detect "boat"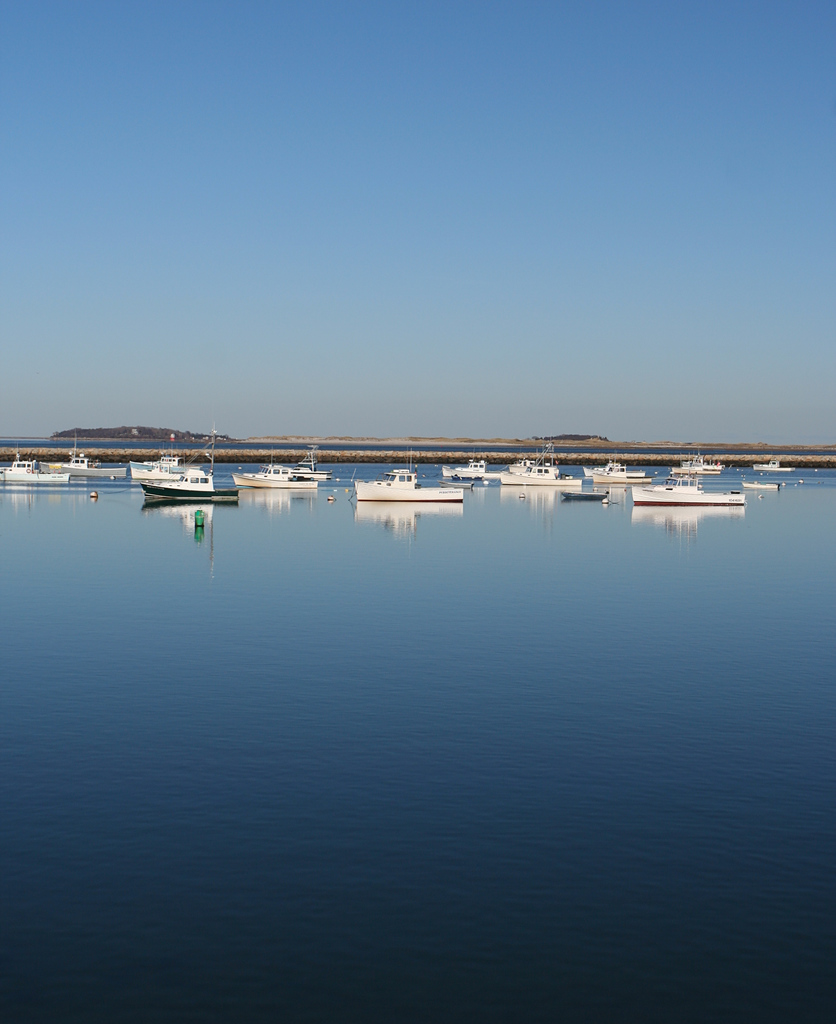
<region>124, 444, 245, 505</region>
